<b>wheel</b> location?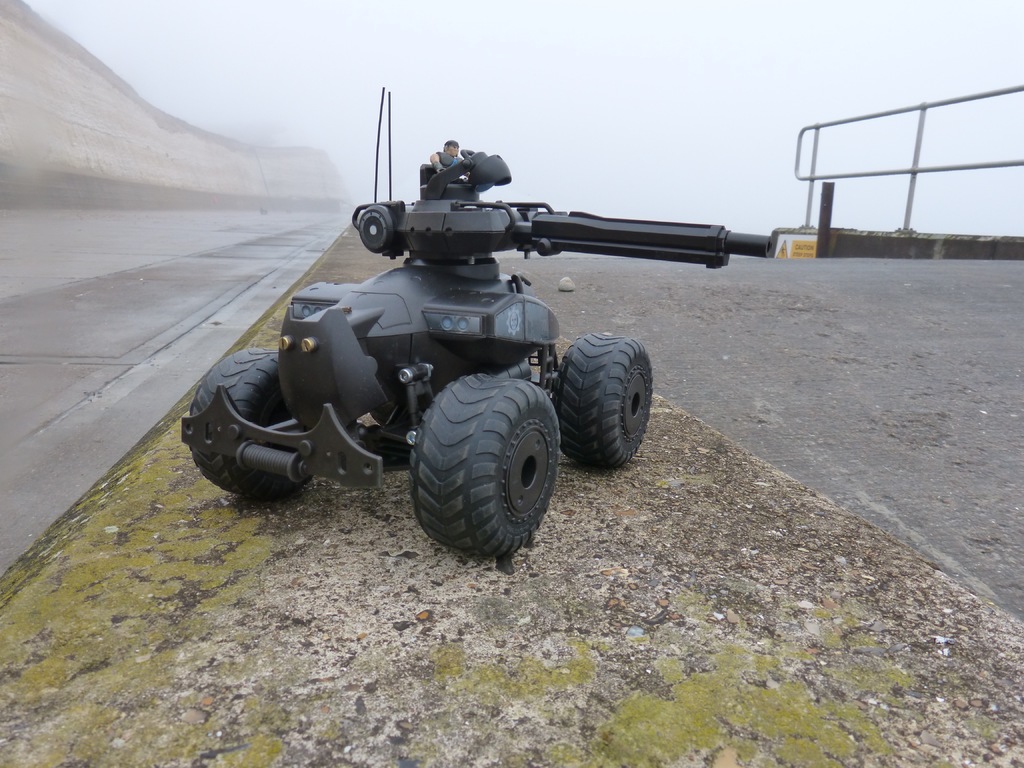
402/354/558/552
